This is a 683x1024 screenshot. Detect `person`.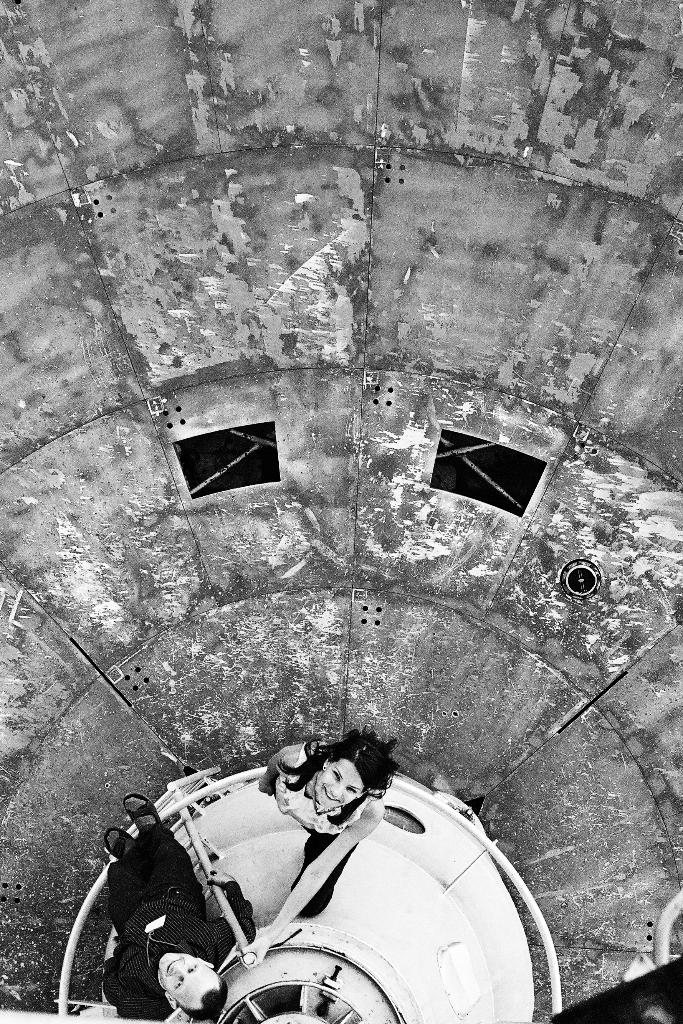
locate(236, 740, 447, 964).
